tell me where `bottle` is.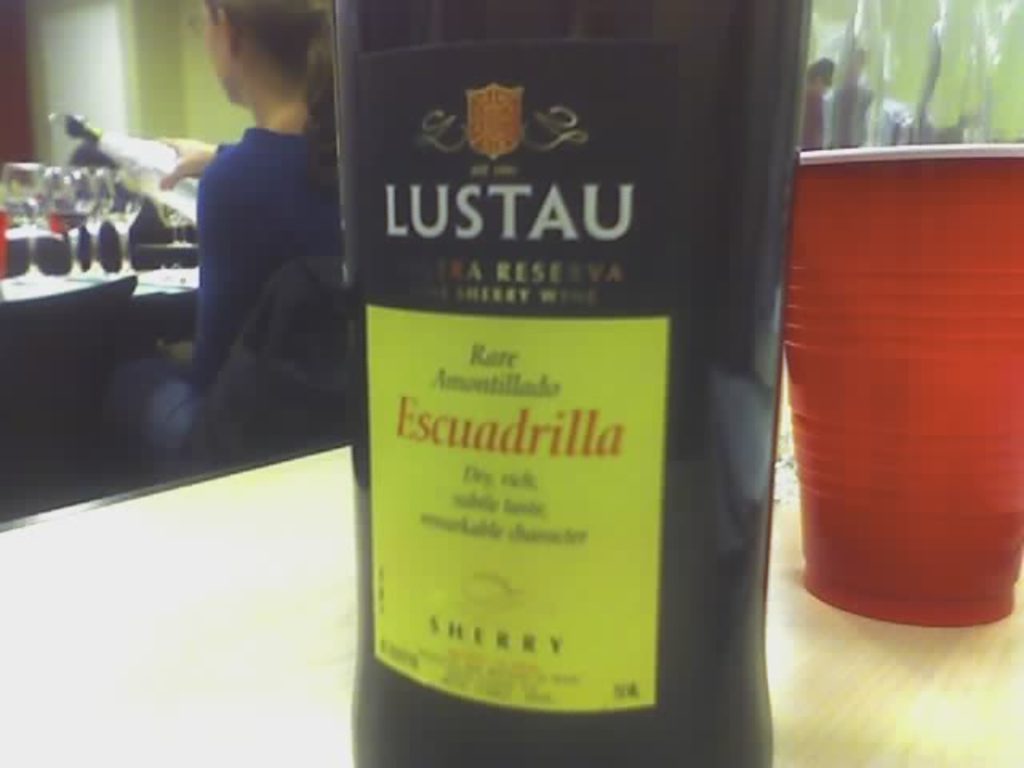
`bottle` is at 50,165,75,222.
